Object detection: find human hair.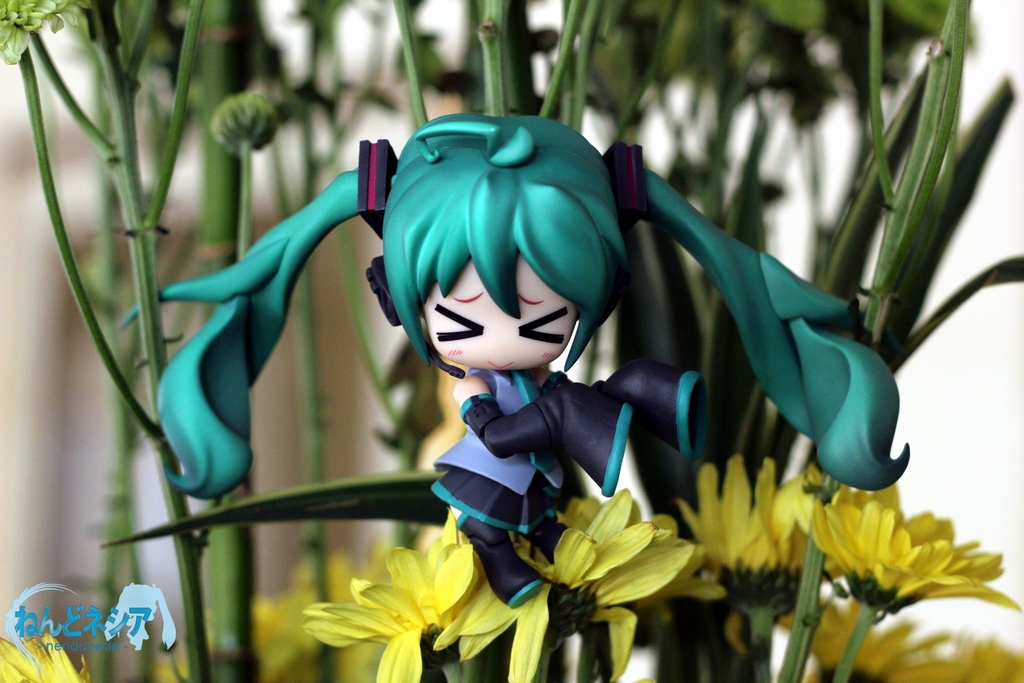
x1=113 y1=103 x2=908 y2=495.
